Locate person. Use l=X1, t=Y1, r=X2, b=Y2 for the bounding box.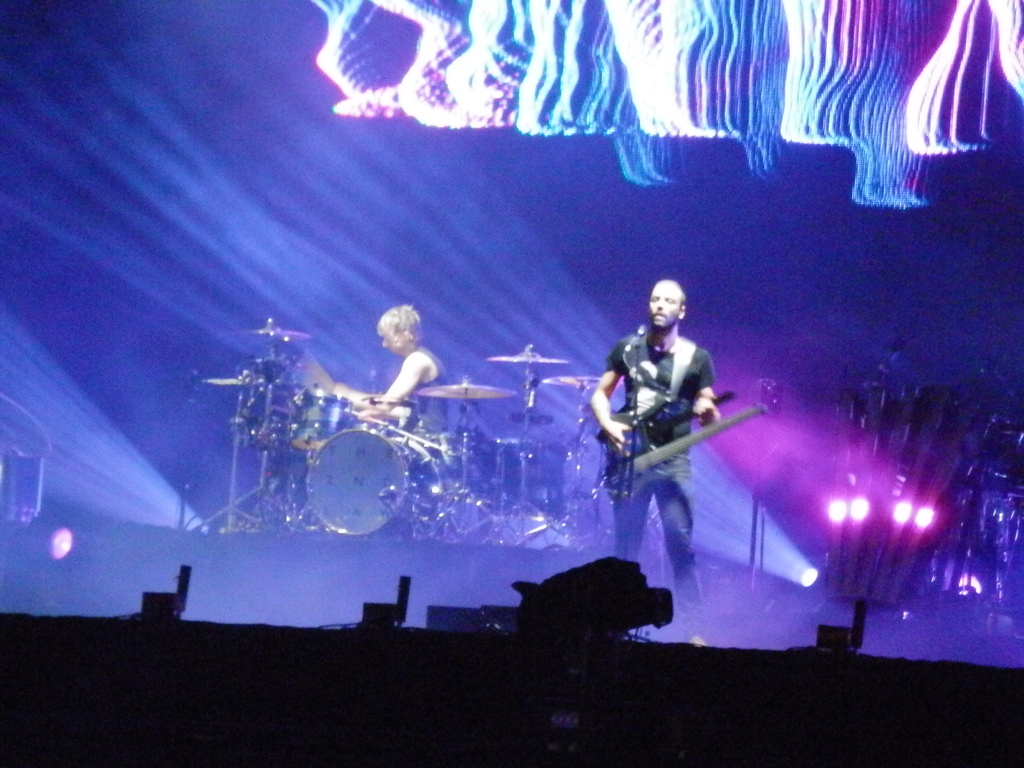
l=591, t=273, r=743, b=609.
